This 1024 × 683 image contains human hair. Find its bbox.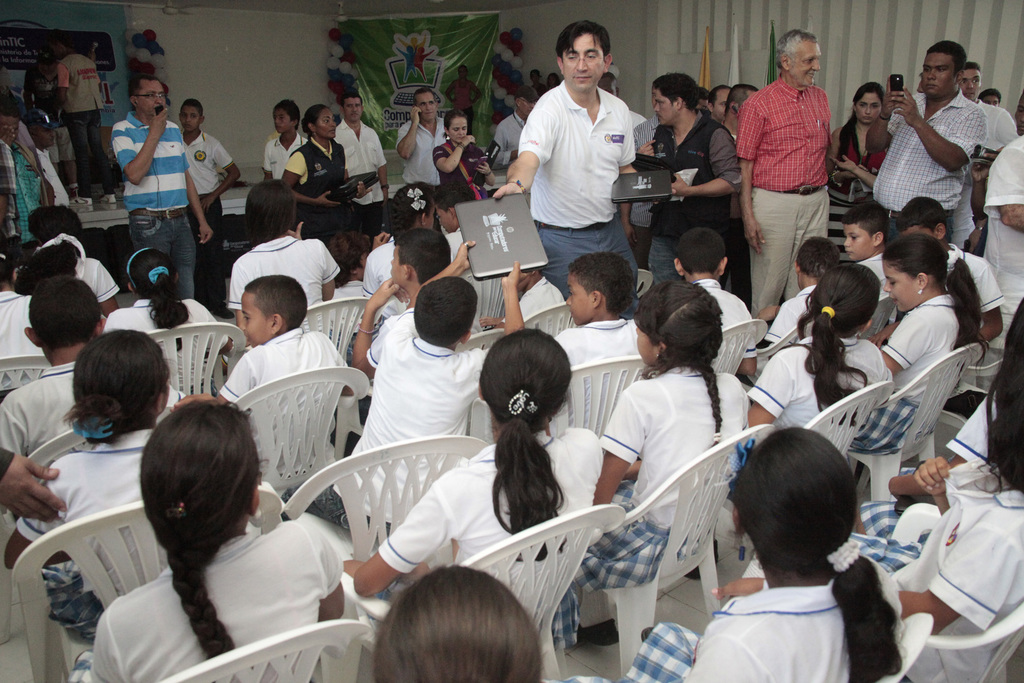
select_region(793, 263, 879, 415).
